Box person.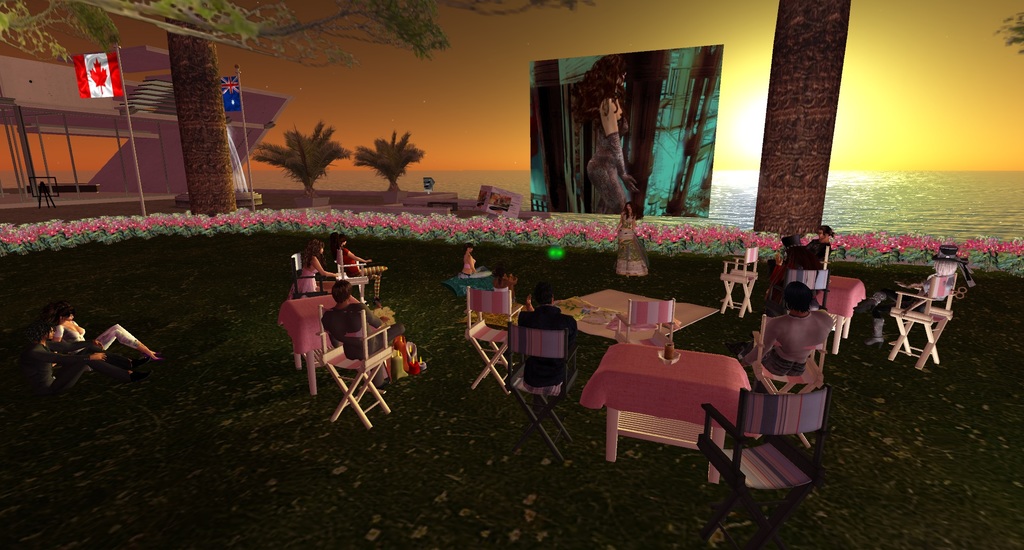
select_region(321, 280, 406, 360).
